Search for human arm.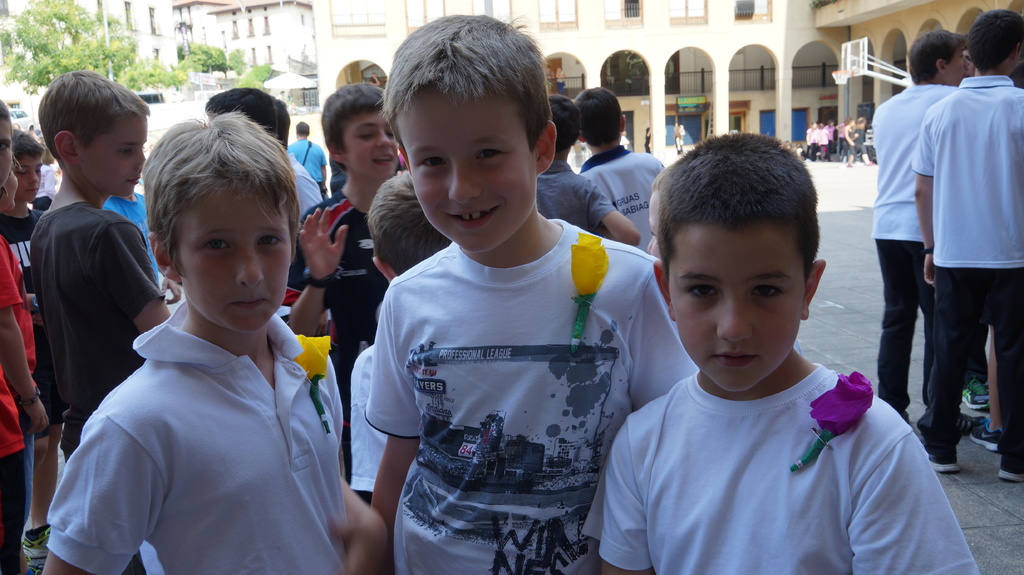
Found at <region>90, 219, 172, 340</region>.
